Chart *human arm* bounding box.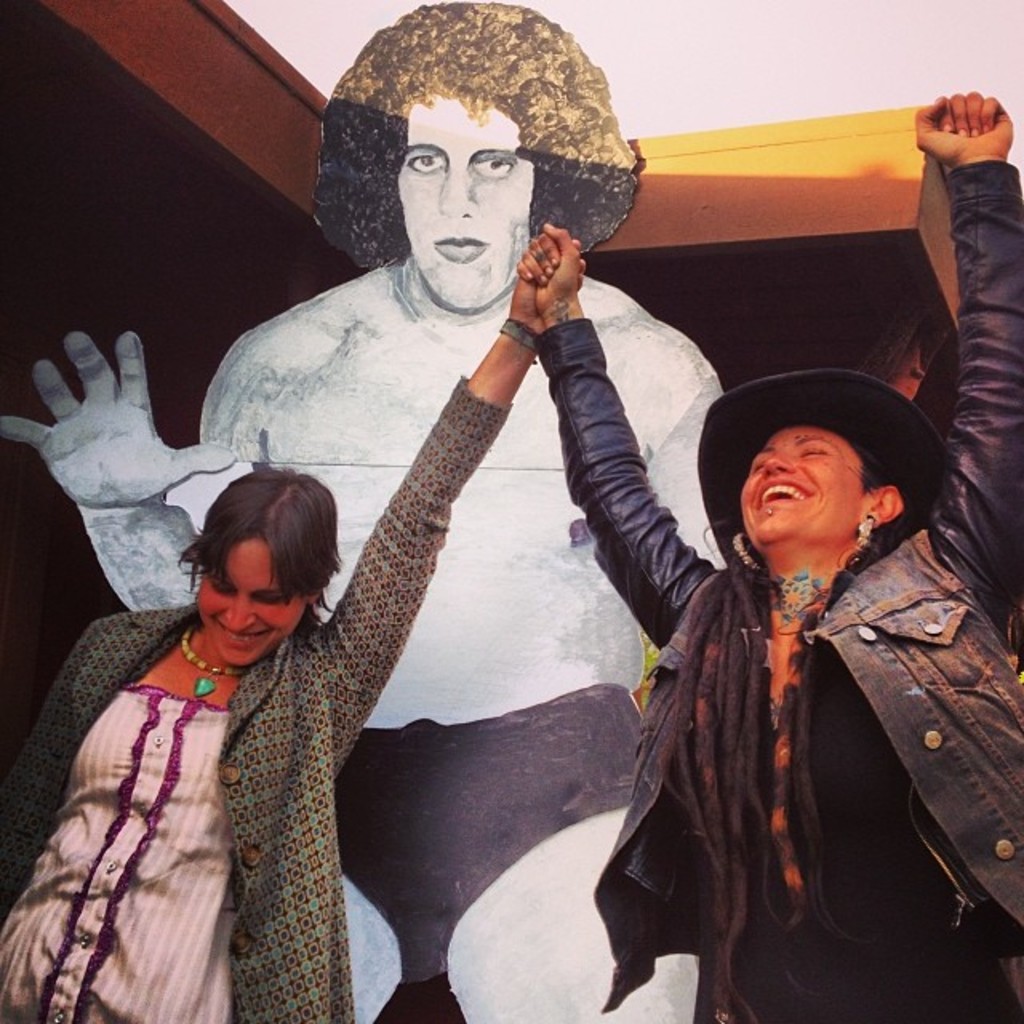
Charted: {"left": 915, "top": 98, "right": 1022, "bottom": 619}.
